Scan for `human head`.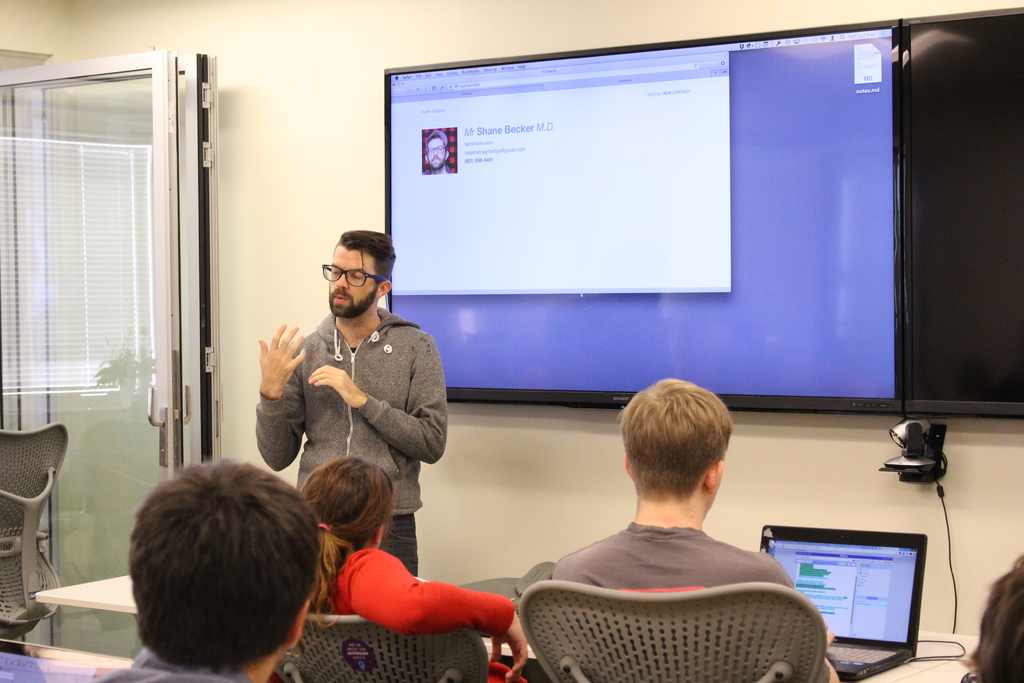
Scan result: (x1=321, y1=231, x2=396, y2=319).
